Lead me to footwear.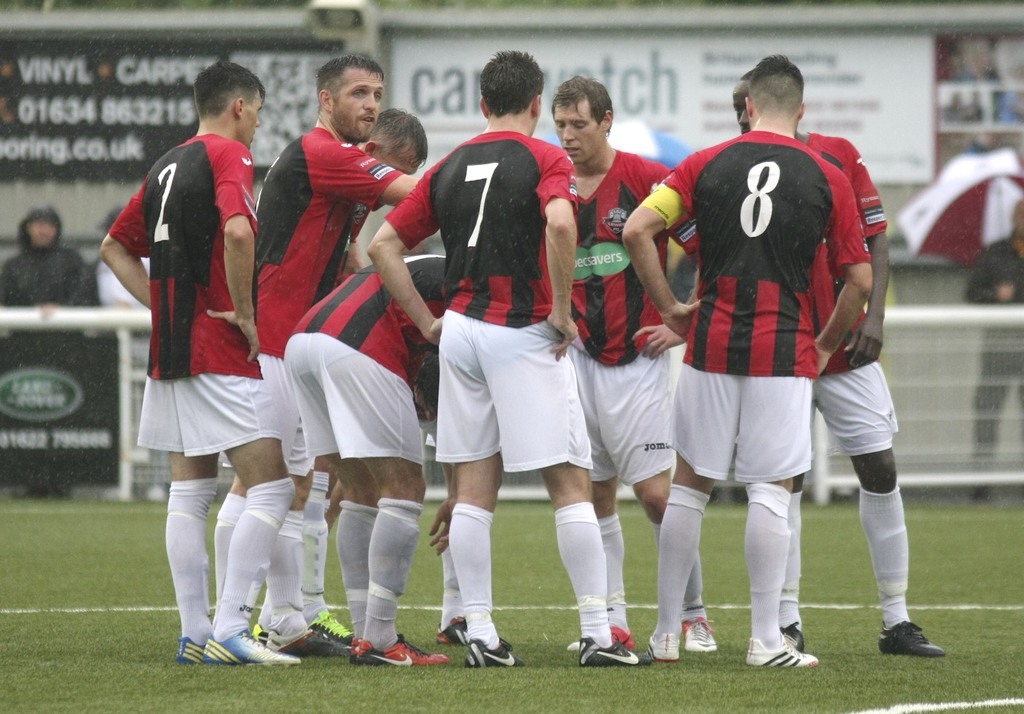
Lead to select_region(741, 629, 817, 670).
